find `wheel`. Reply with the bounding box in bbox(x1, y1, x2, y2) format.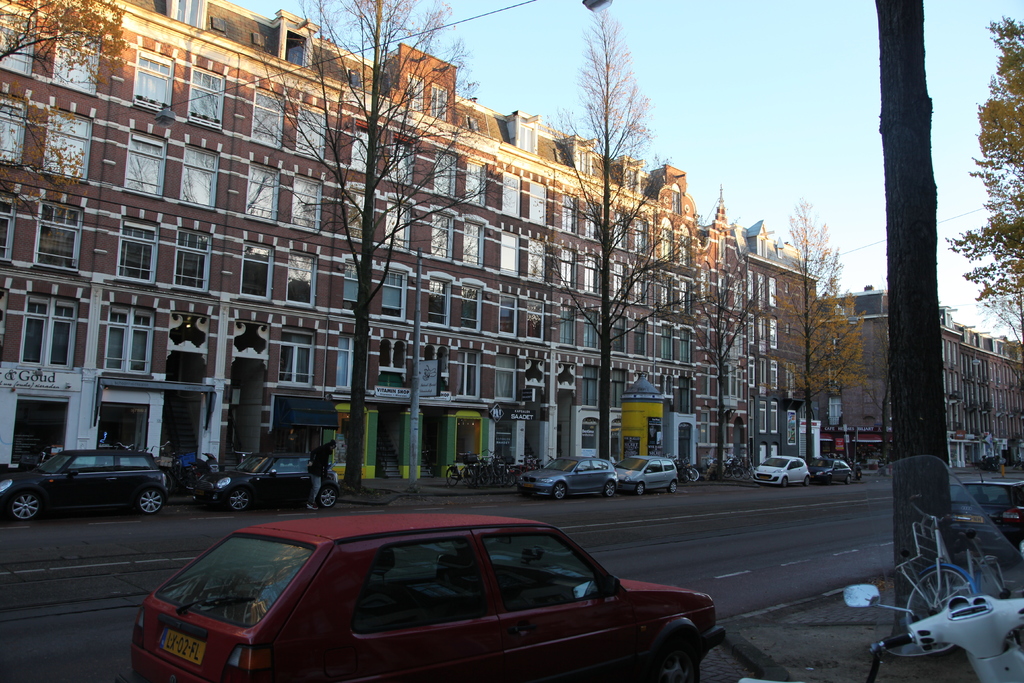
bbox(9, 491, 39, 521).
